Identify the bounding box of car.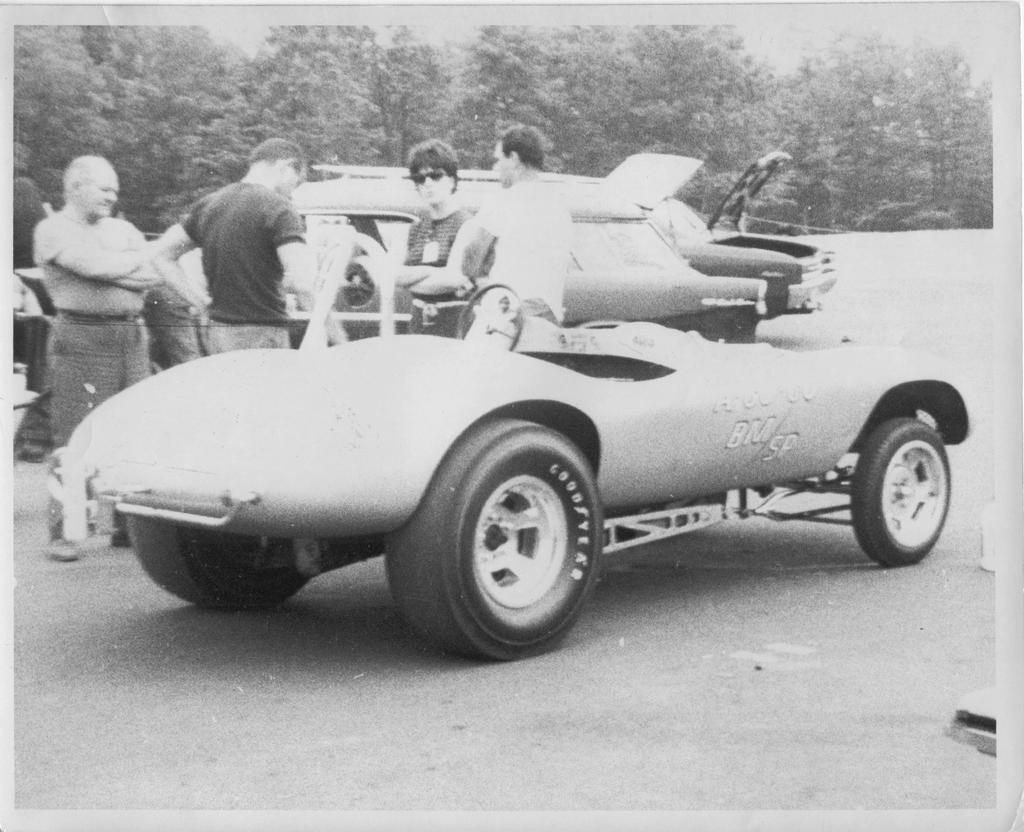
crop(588, 151, 817, 345).
